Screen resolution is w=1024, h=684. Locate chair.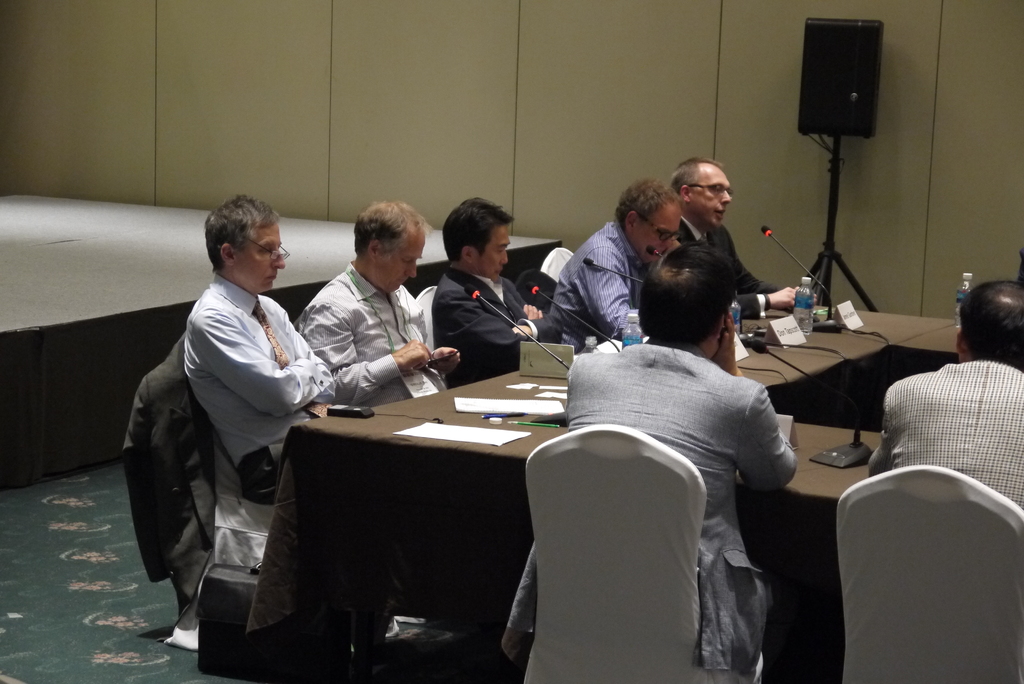
l=414, t=284, r=442, b=386.
